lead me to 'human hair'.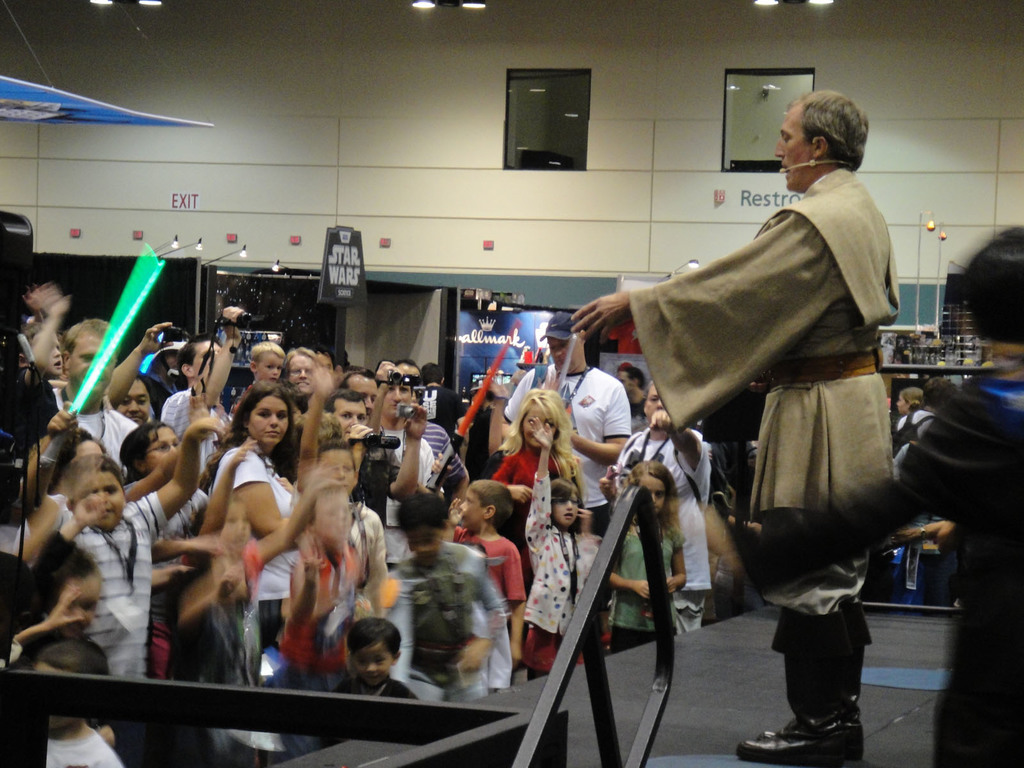
Lead to bbox(166, 603, 249, 685).
